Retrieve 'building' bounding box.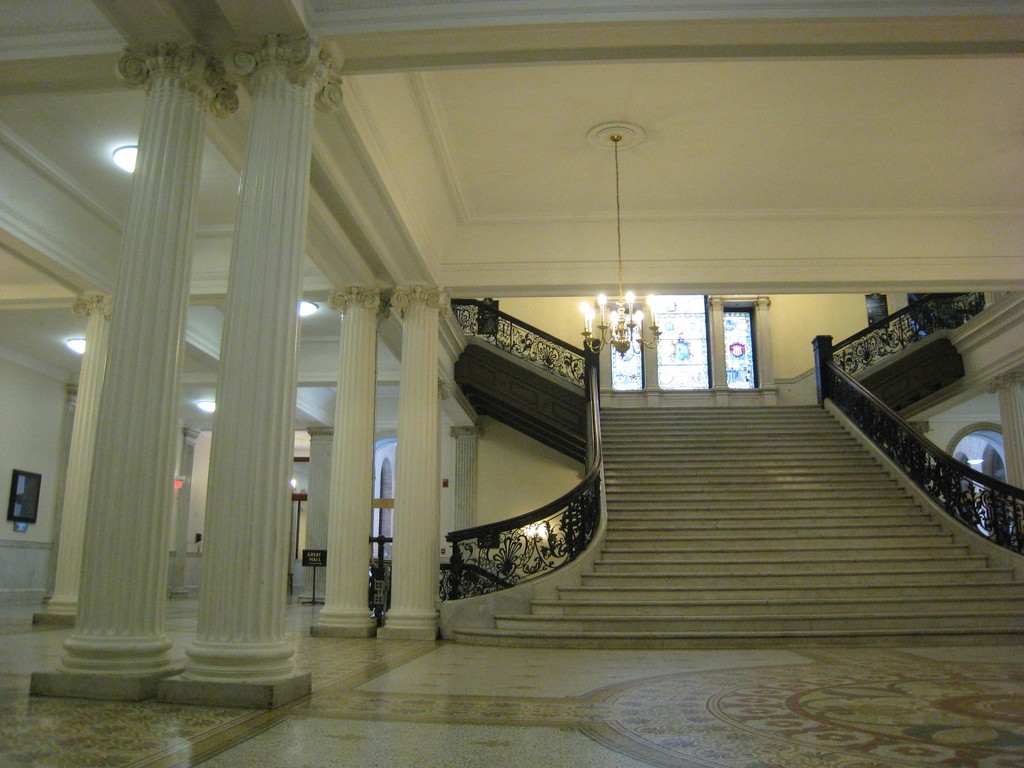
Bounding box: BBox(0, 0, 1023, 767).
